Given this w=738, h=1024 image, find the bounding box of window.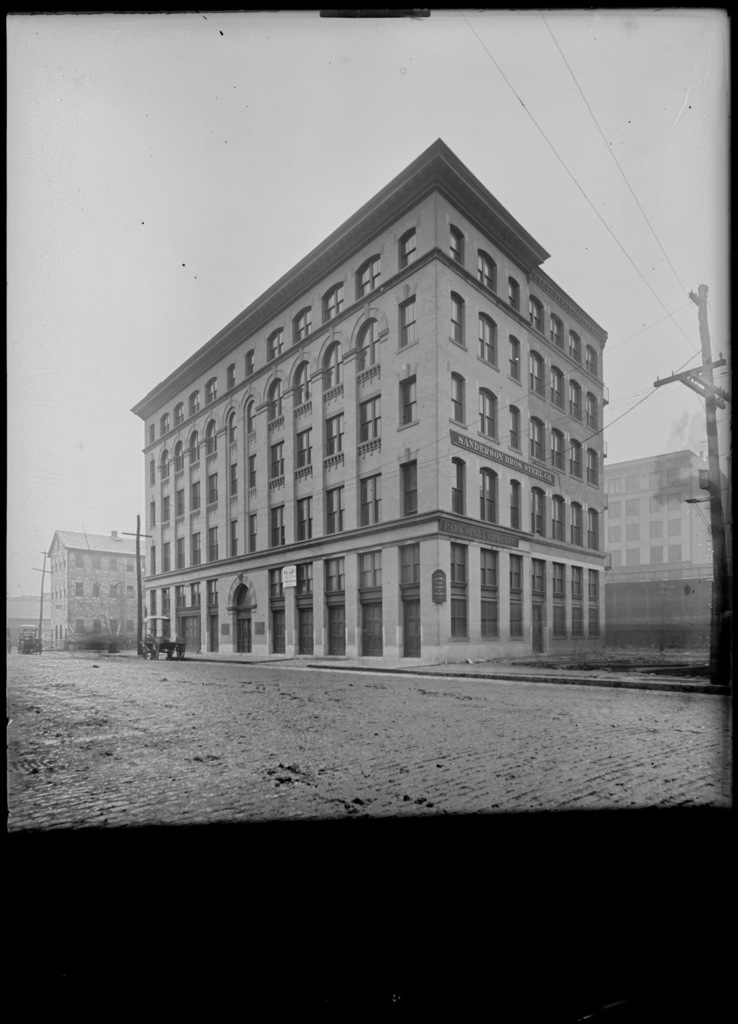
locate(629, 546, 644, 571).
